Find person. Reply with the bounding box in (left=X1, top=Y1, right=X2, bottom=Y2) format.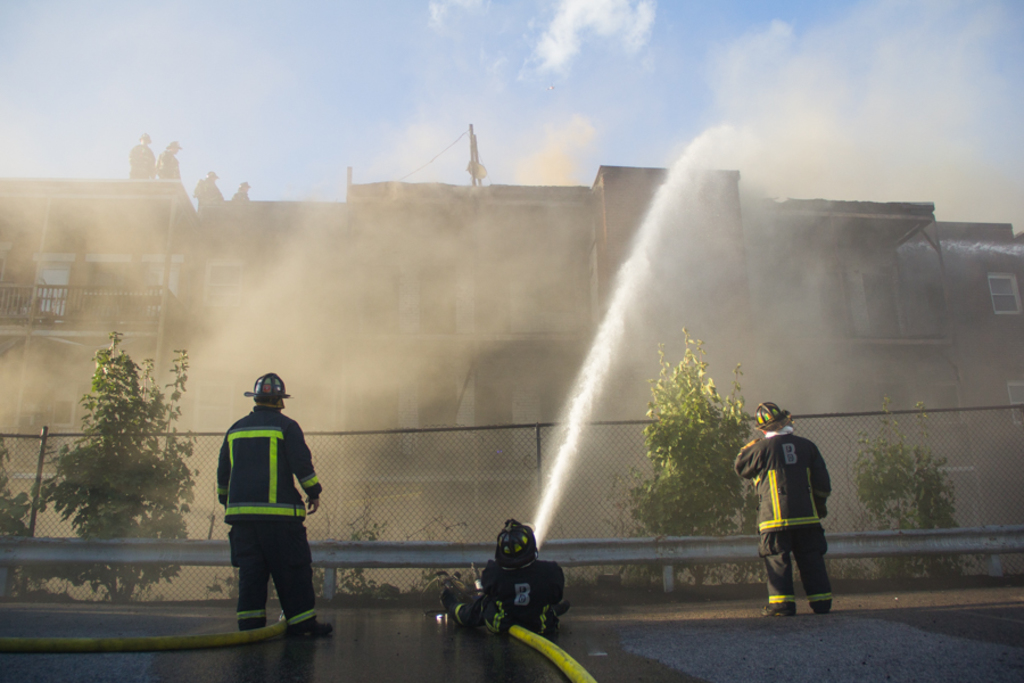
(left=123, top=123, right=152, bottom=183).
